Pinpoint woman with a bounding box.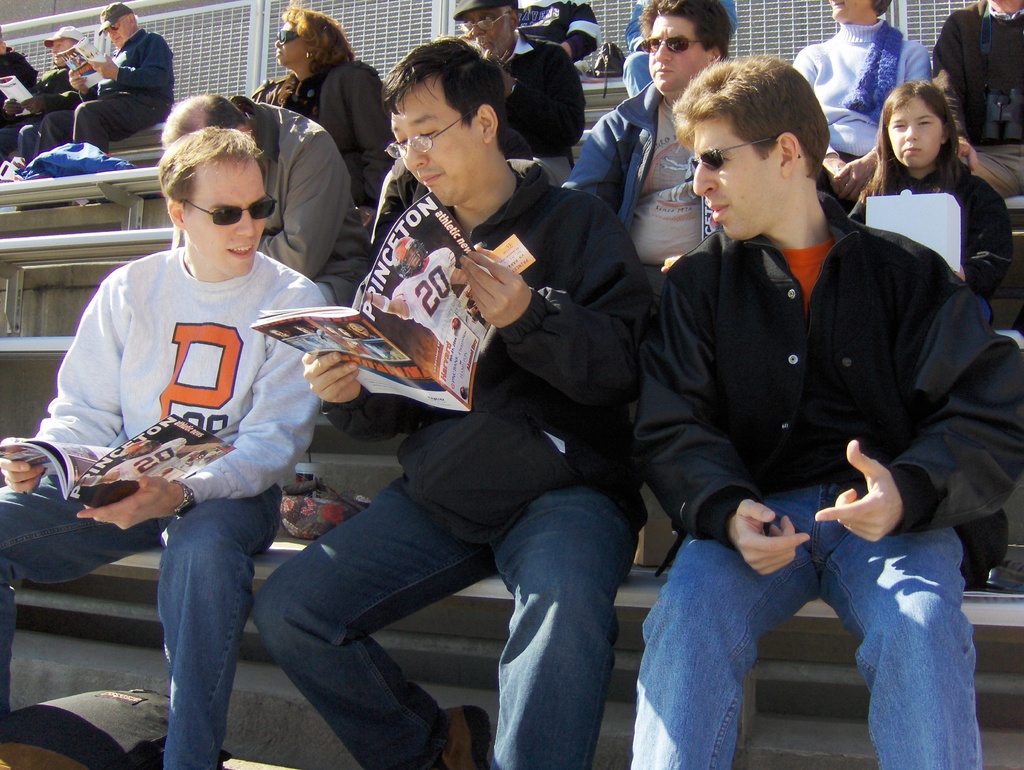
<region>244, 0, 391, 227</region>.
